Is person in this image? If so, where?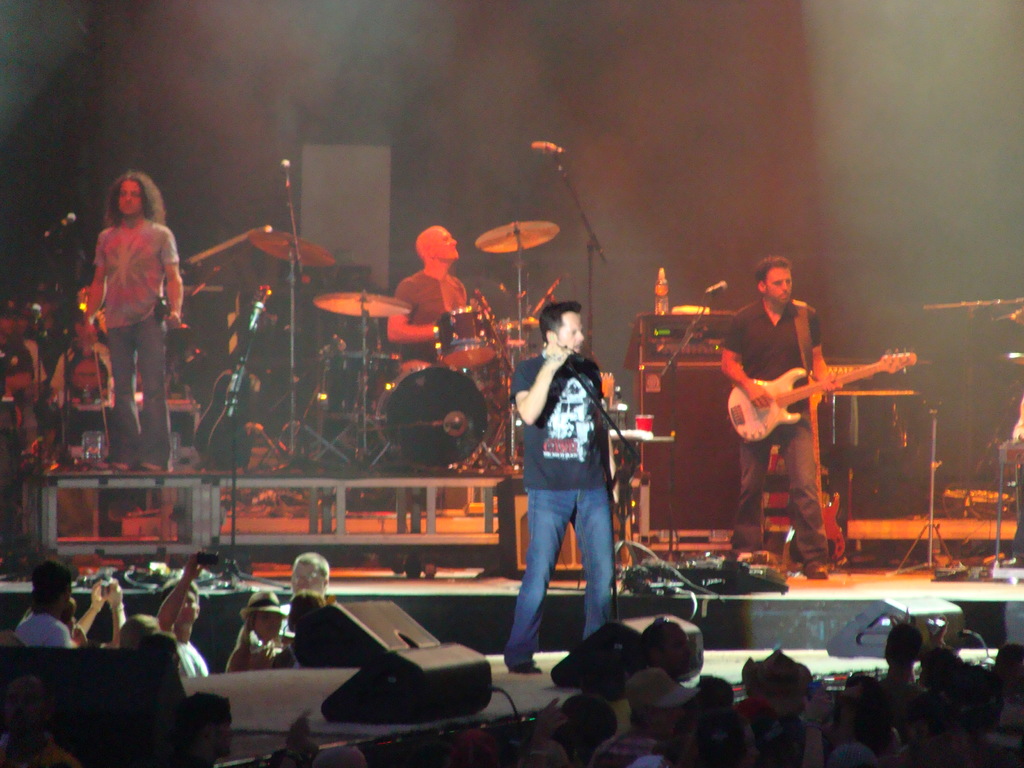
Yes, at (76,576,127,648).
